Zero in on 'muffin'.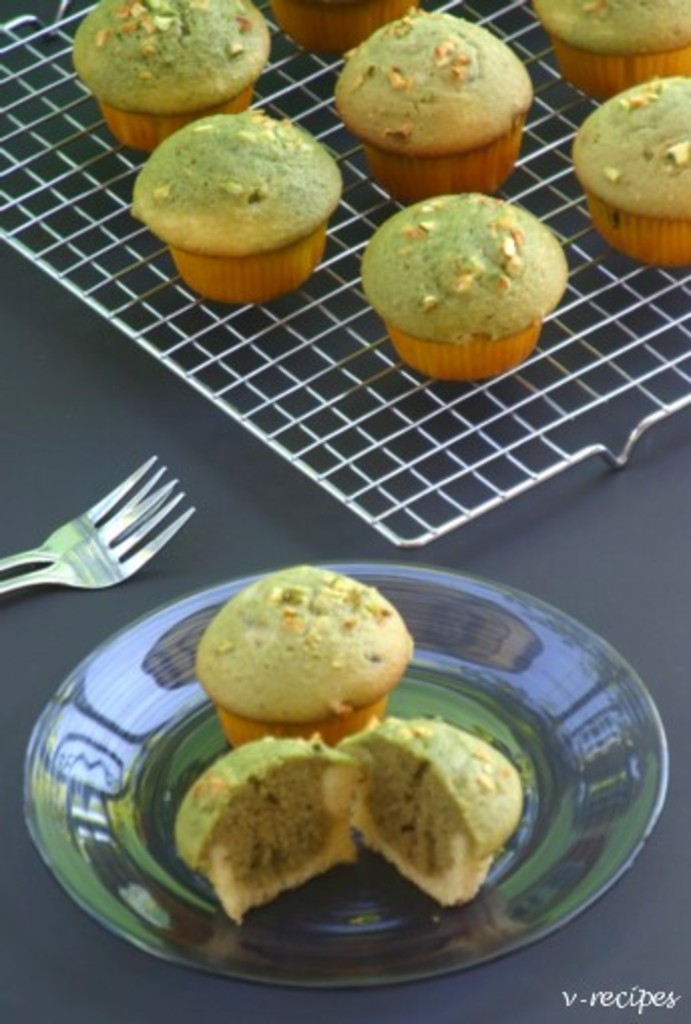
Zeroed in: box(323, 4, 532, 205).
